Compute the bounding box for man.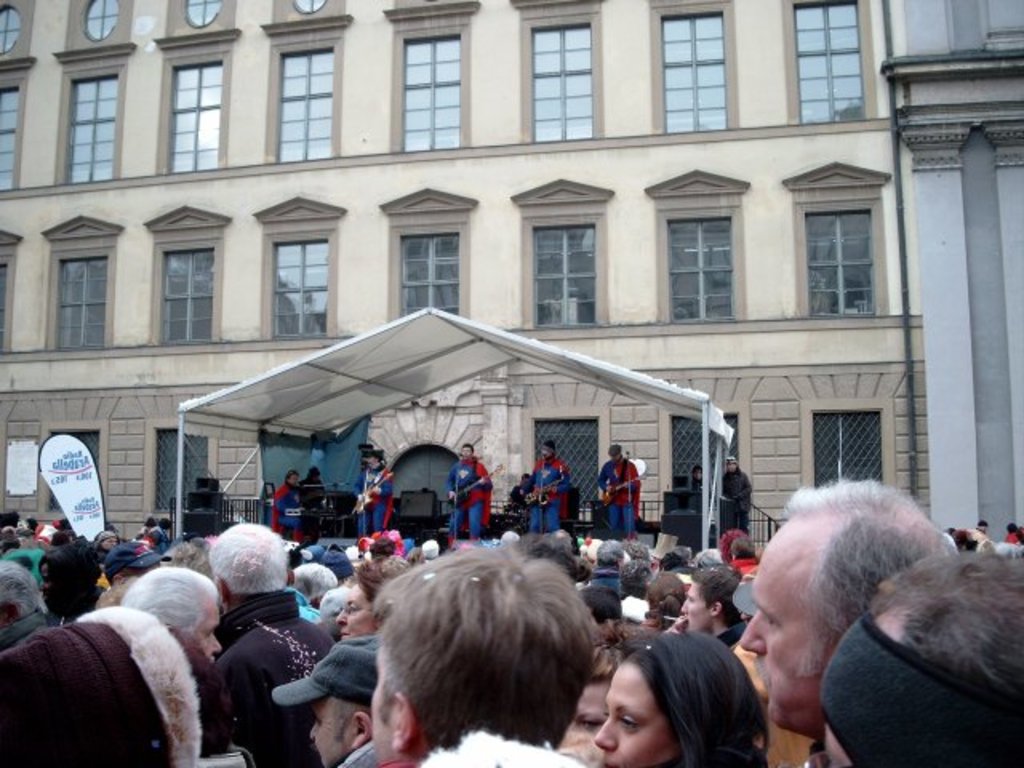
l=446, t=442, r=490, b=544.
